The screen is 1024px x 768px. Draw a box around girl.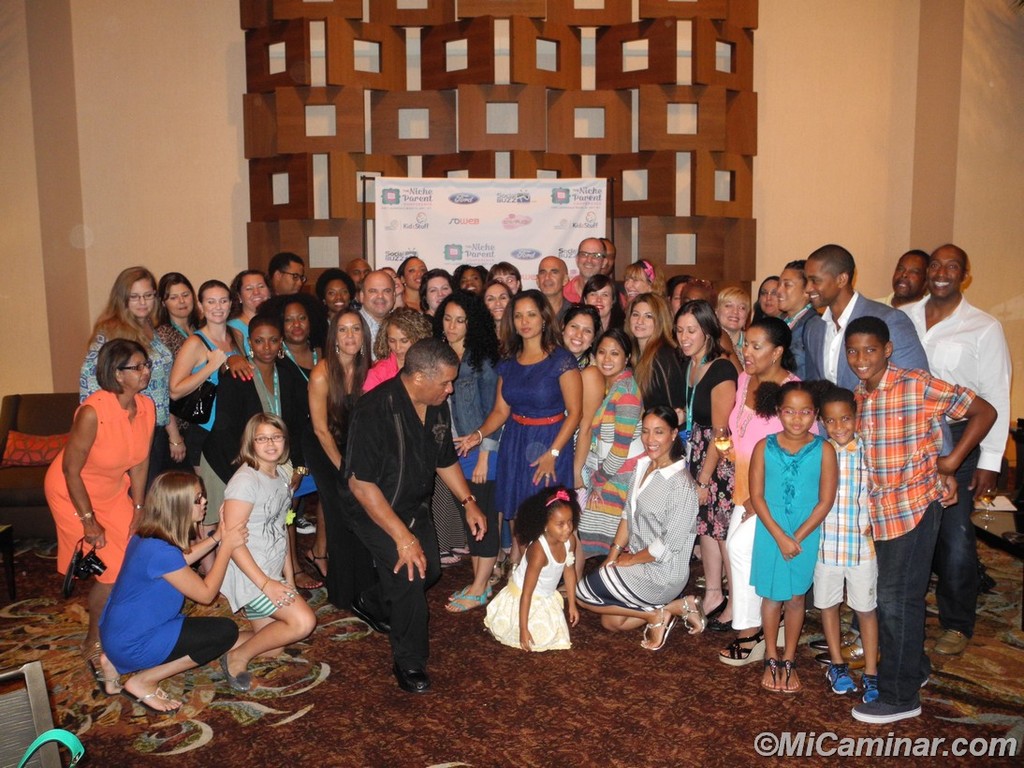
740,374,835,702.
